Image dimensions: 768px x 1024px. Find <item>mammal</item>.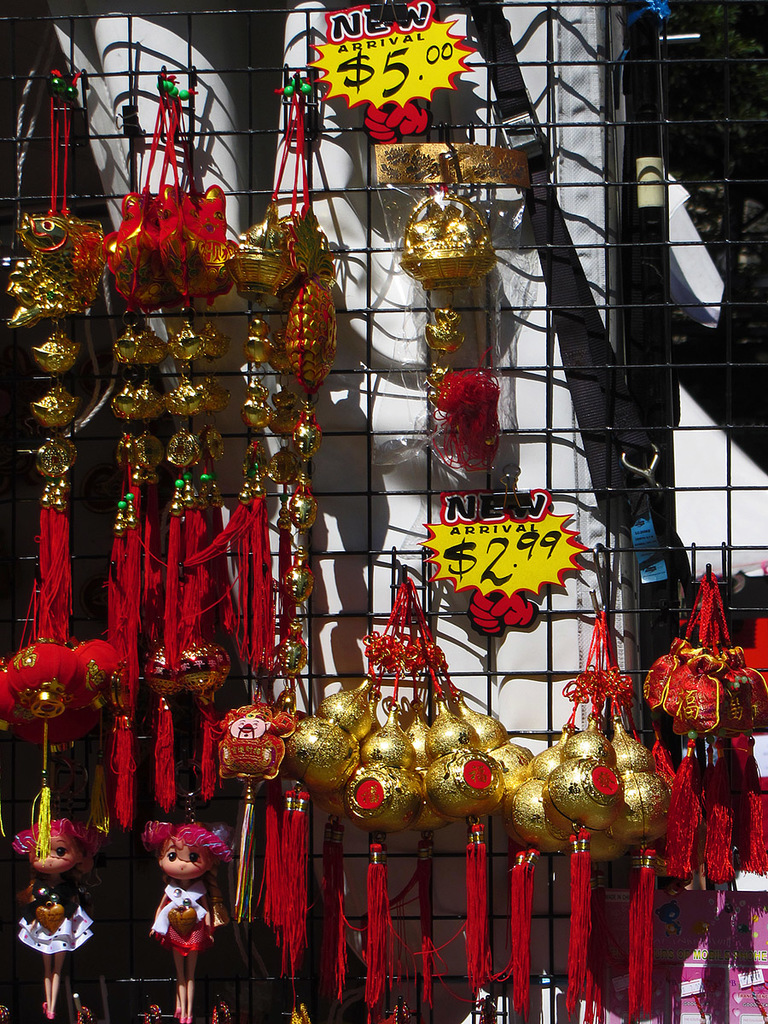
BBox(123, 815, 238, 984).
